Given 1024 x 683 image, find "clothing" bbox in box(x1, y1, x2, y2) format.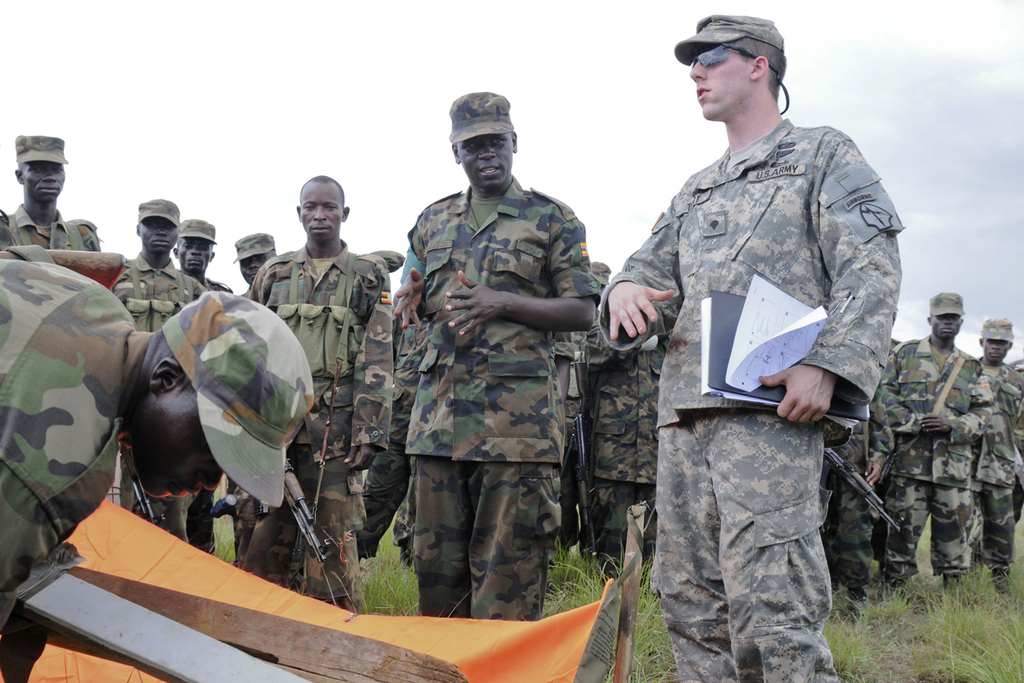
box(598, 120, 903, 682).
